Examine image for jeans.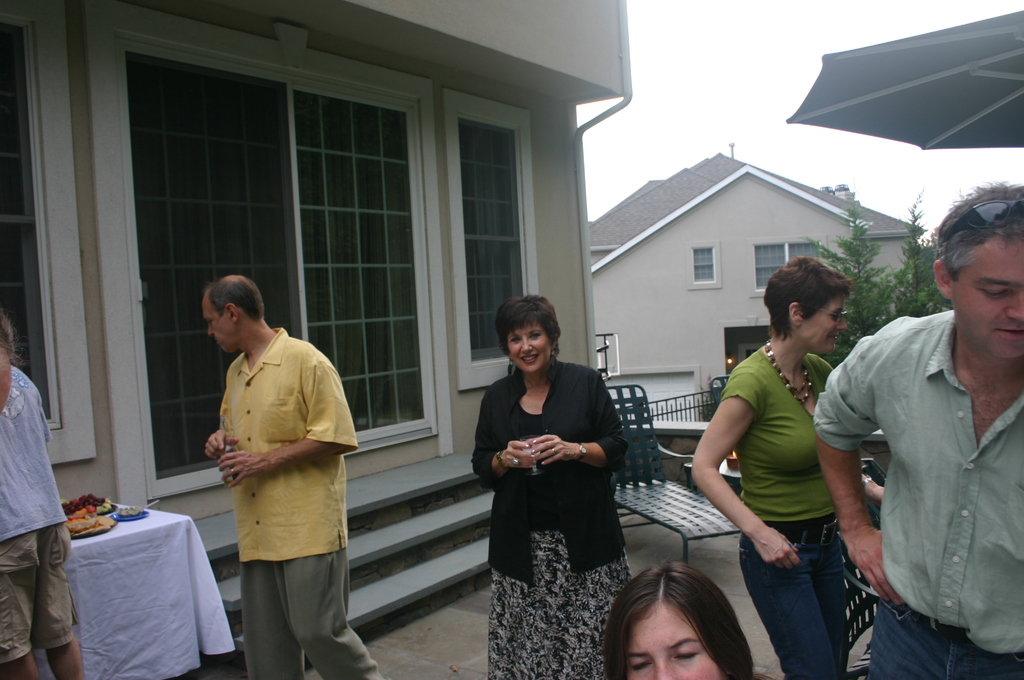
Examination result: l=867, t=587, r=1023, b=679.
